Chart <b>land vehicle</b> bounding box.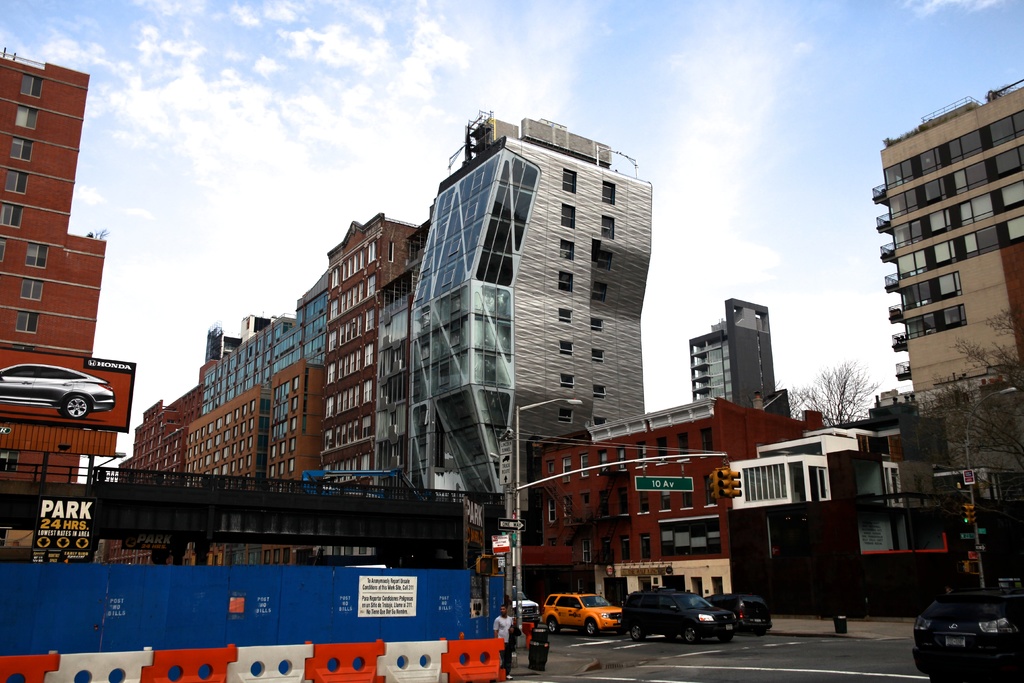
Charted: select_region(0, 363, 116, 415).
